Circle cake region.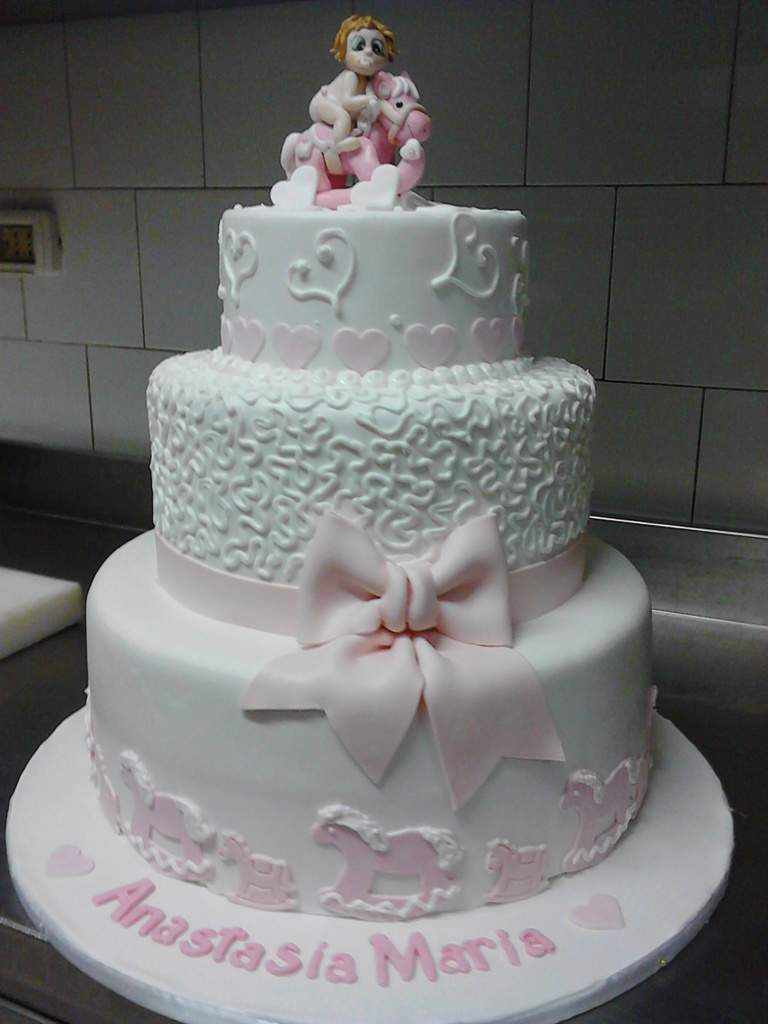
Region: Rect(86, 13, 660, 924).
